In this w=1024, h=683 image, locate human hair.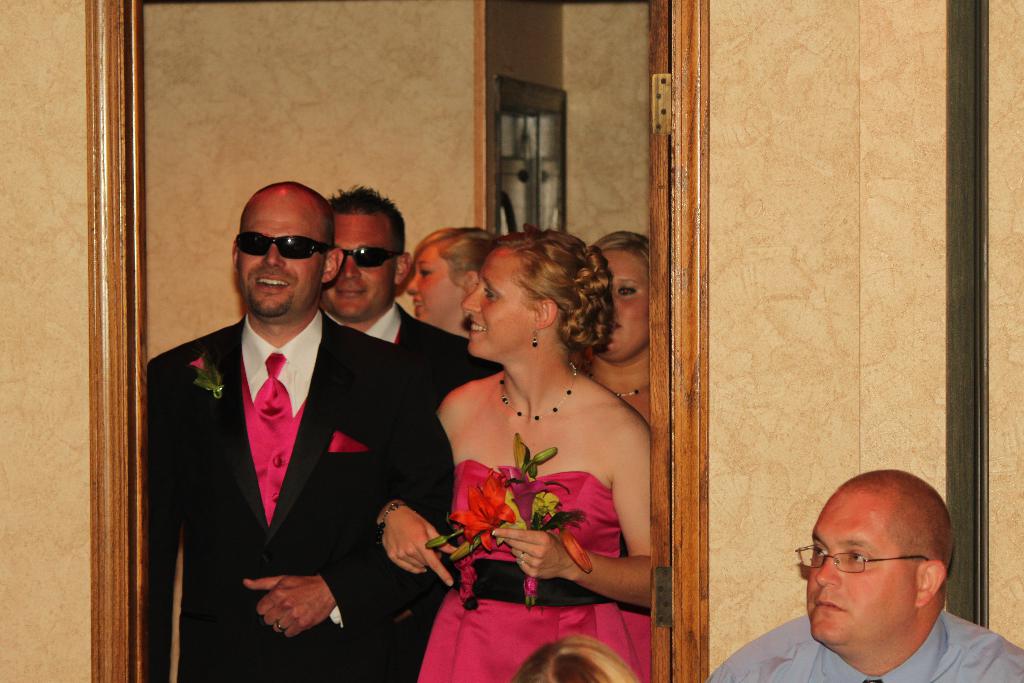
Bounding box: (x1=588, y1=227, x2=652, y2=262).
